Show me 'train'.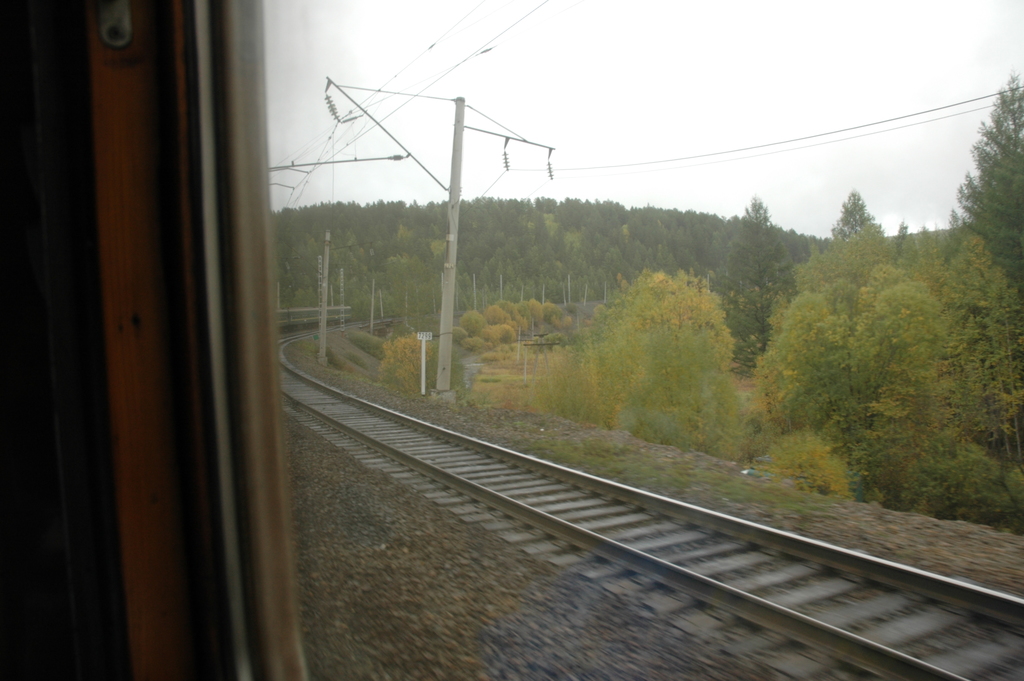
'train' is here: x1=0 y1=0 x2=352 y2=680.
